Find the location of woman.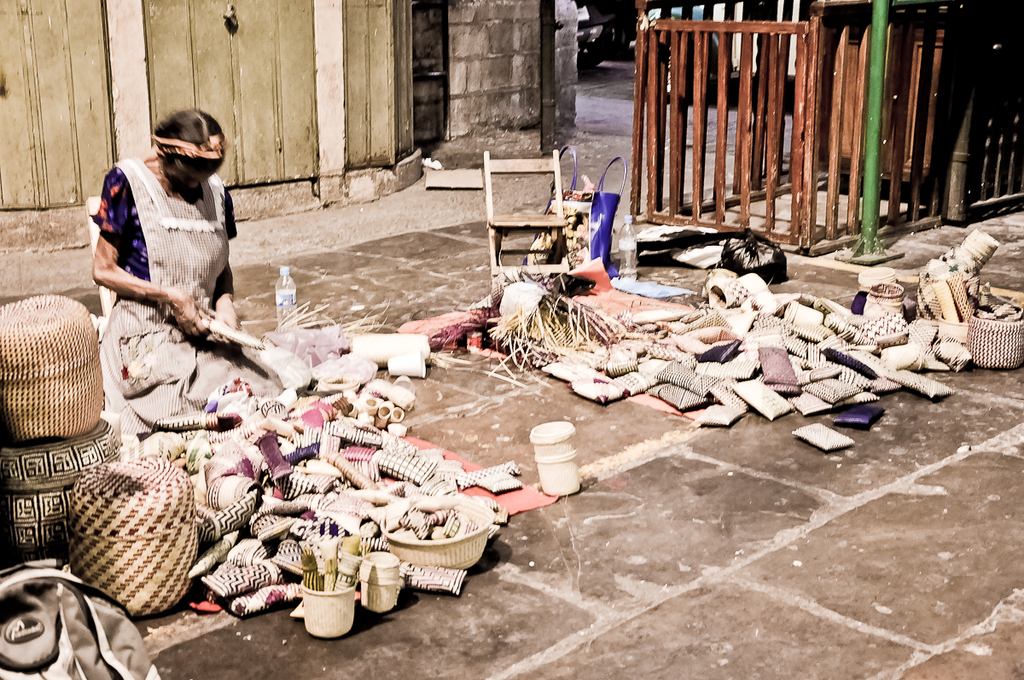
Location: (x1=69, y1=89, x2=262, y2=465).
